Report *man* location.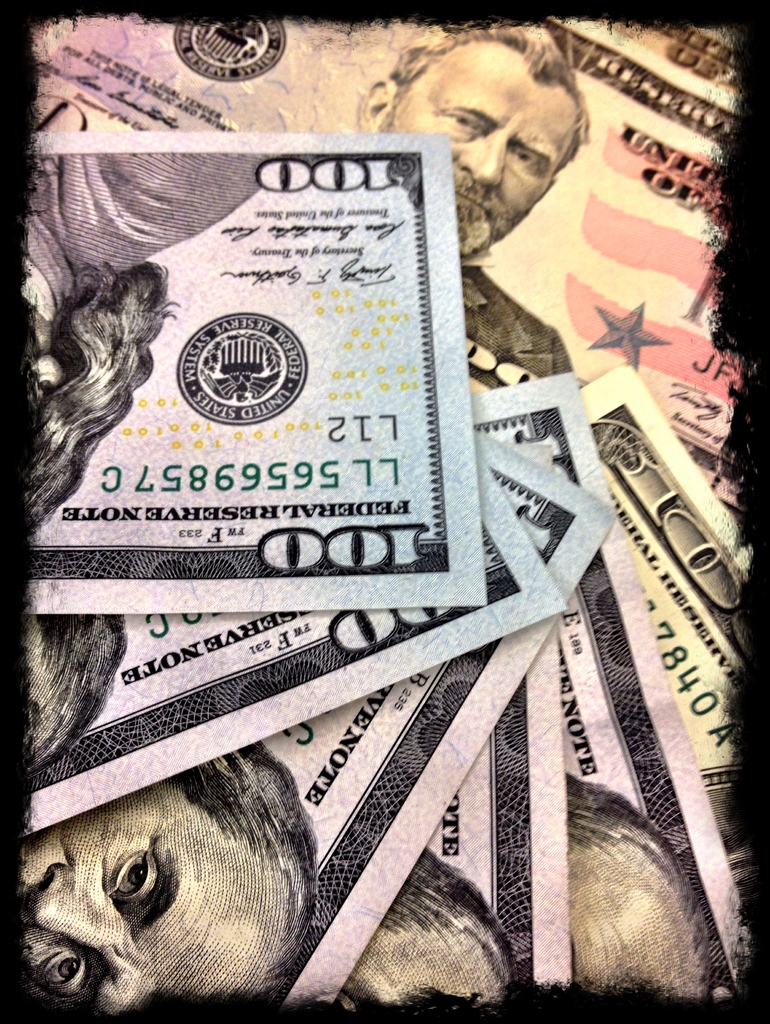
Report: 24, 151, 272, 532.
